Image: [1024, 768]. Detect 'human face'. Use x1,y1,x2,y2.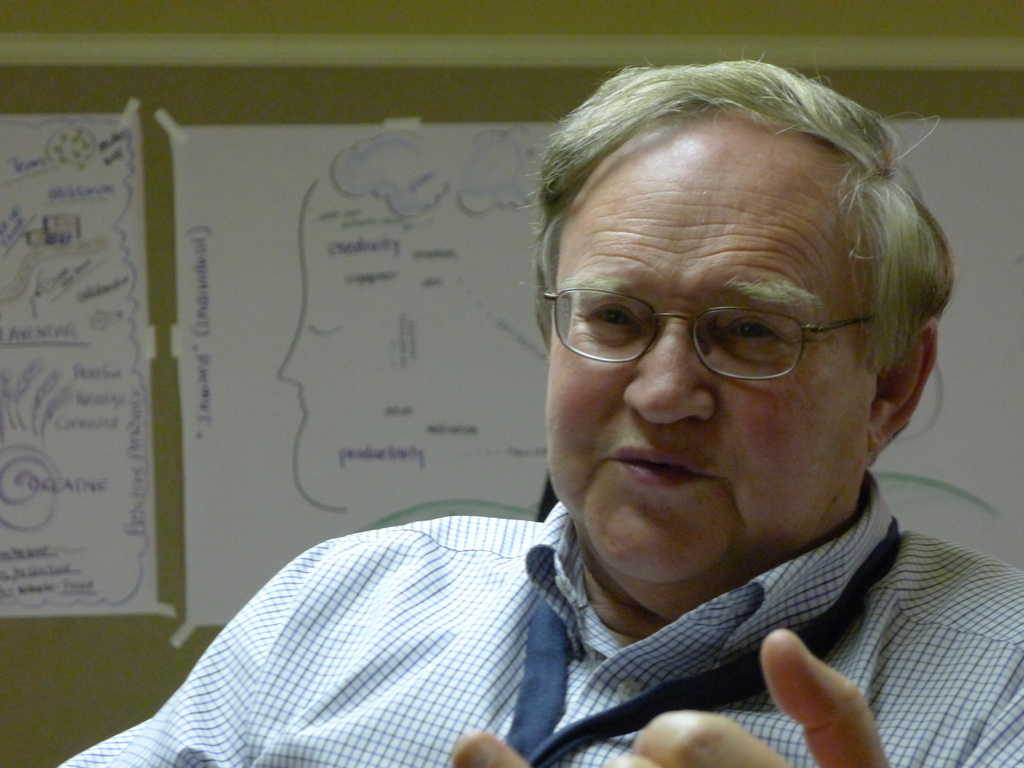
545,135,861,575.
